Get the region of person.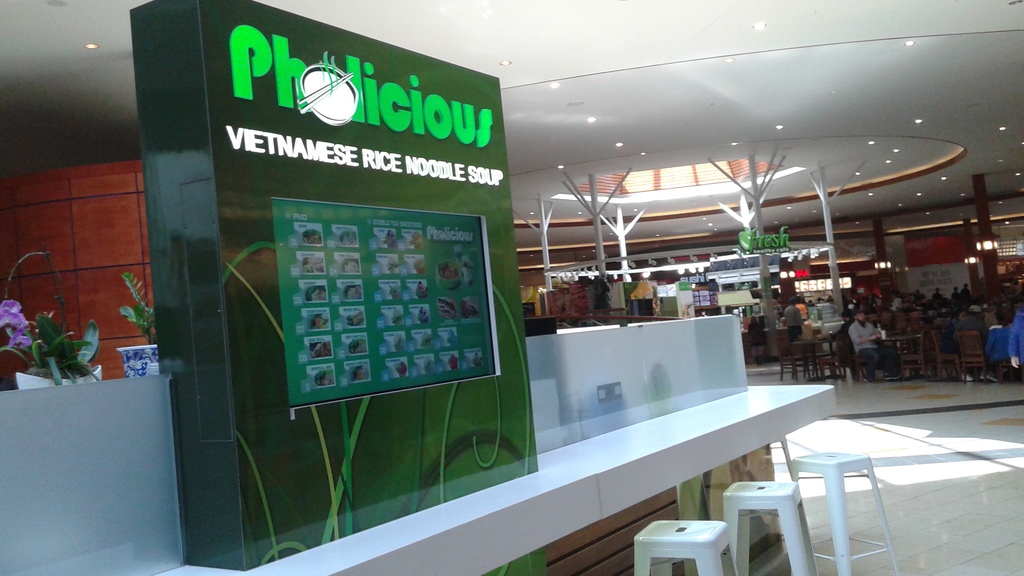
781 298 803 367.
